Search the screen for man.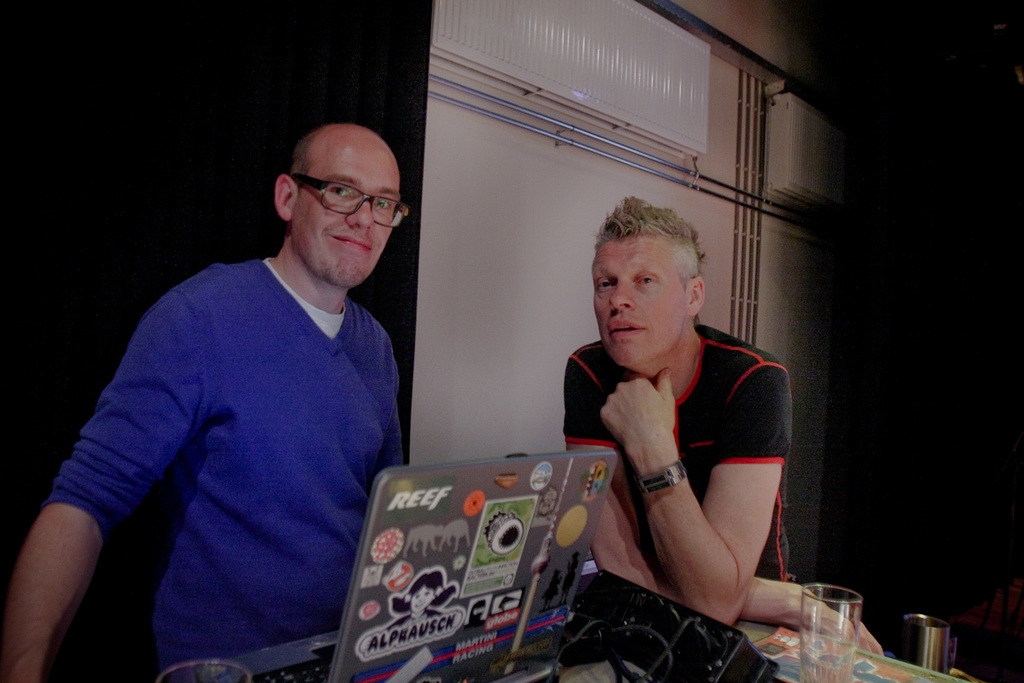
Found at x1=36, y1=108, x2=456, y2=665.
